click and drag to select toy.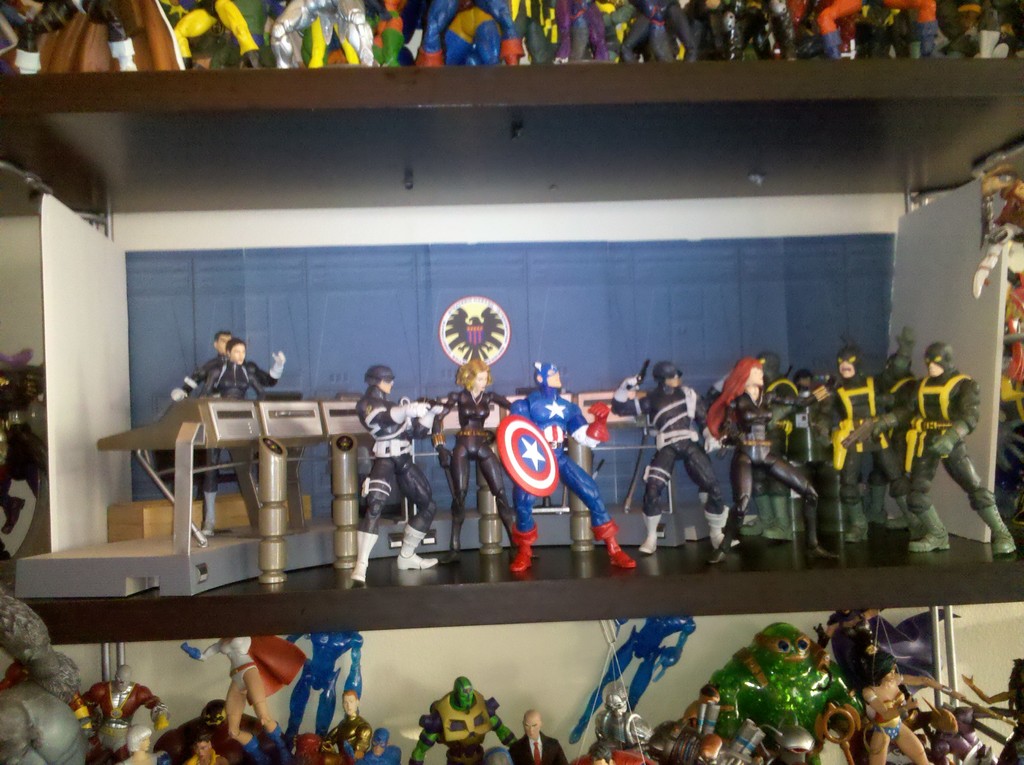
Selection: left=483, top=748, right=516, bottom=764.
